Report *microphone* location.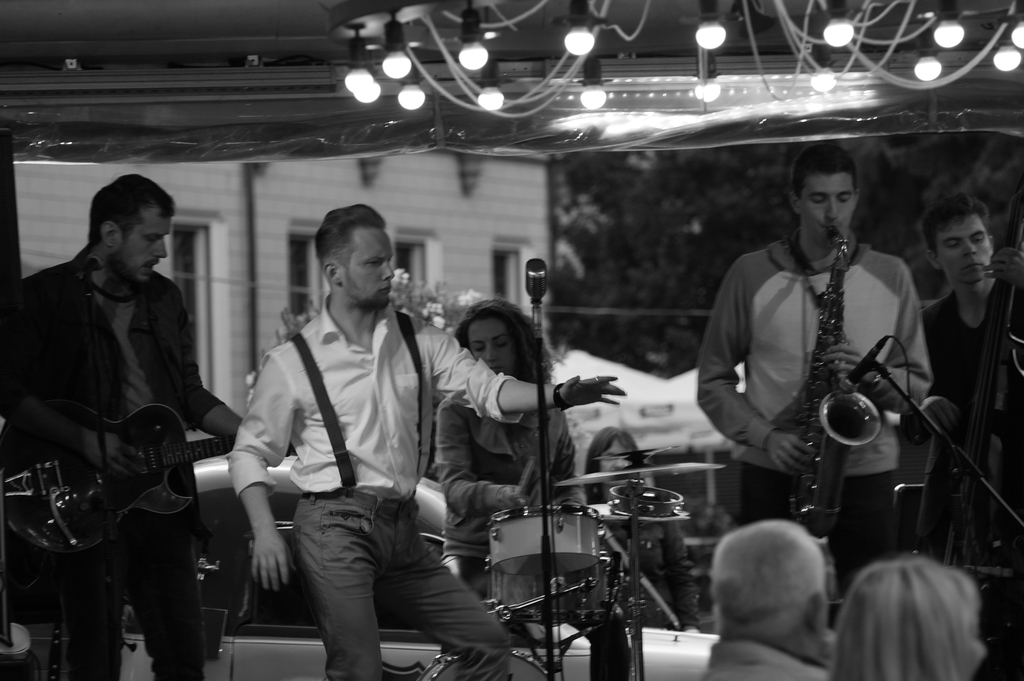
Report: (x1=77, y1=252, x2=108, y2=272).
